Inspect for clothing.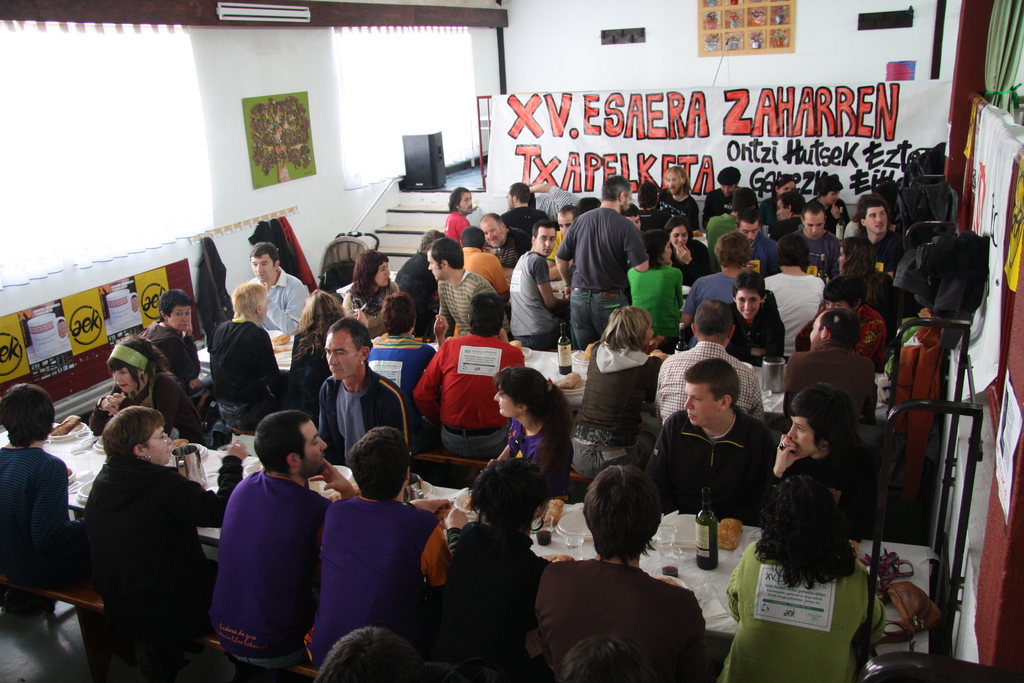
Inspection: box(629, 272, 666, 342).
